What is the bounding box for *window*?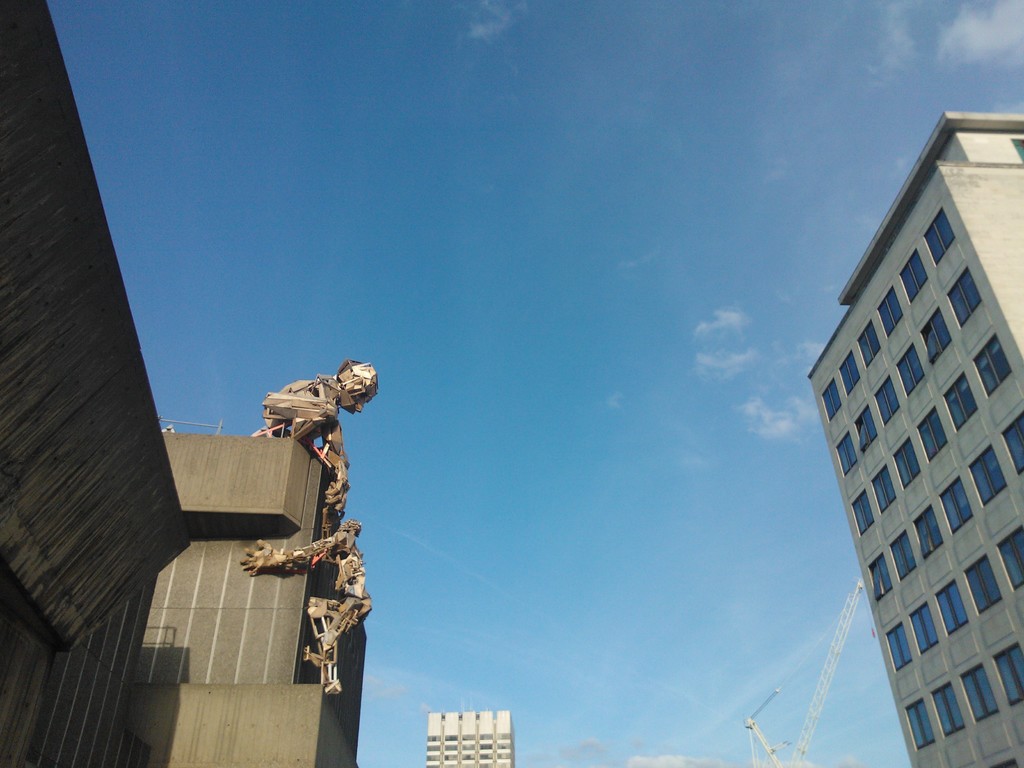
[940,369,982,428].
